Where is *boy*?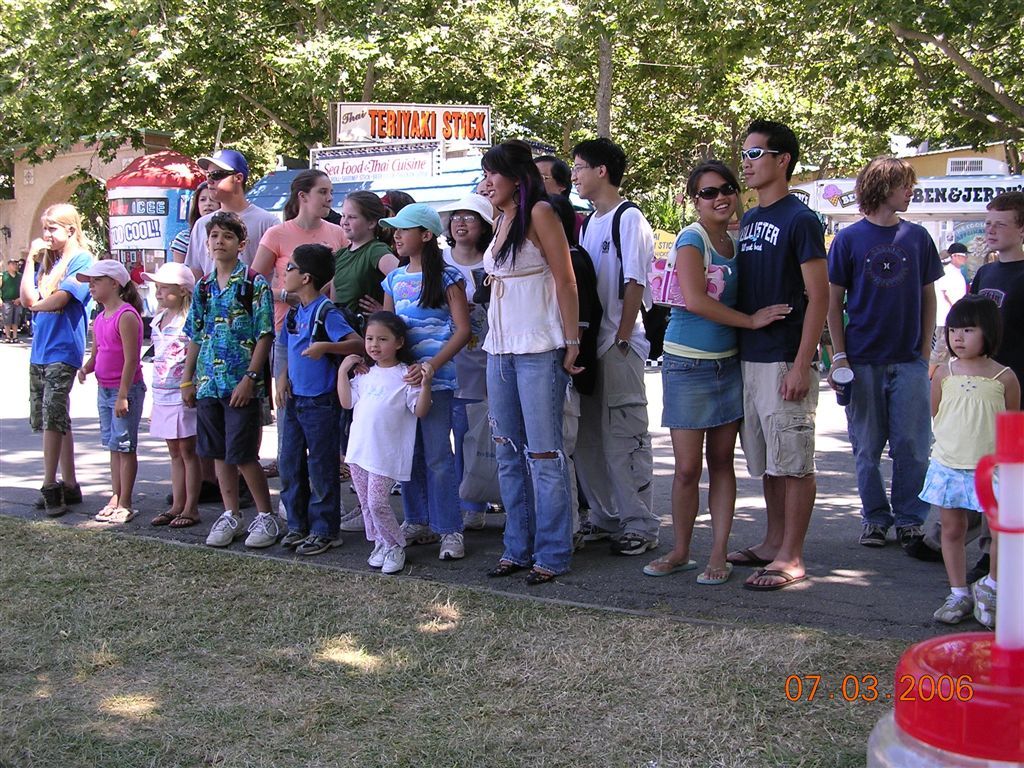
[741, 116, 835, 594].
